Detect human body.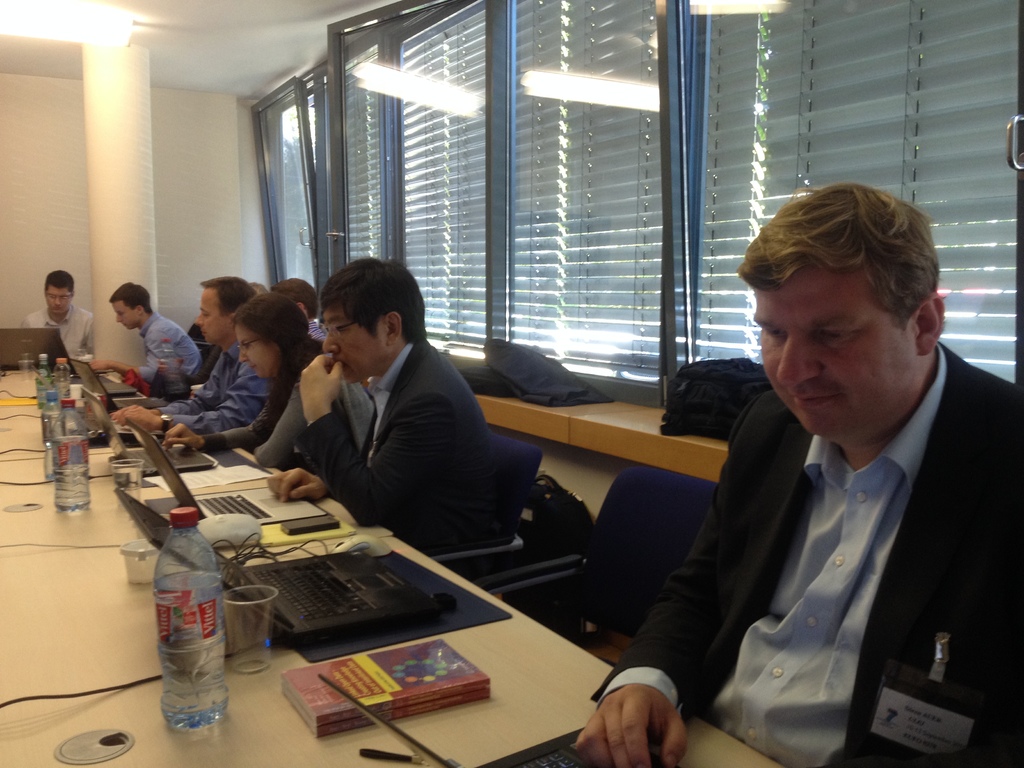
Detected at select_region(107, 270, 271, 435).
